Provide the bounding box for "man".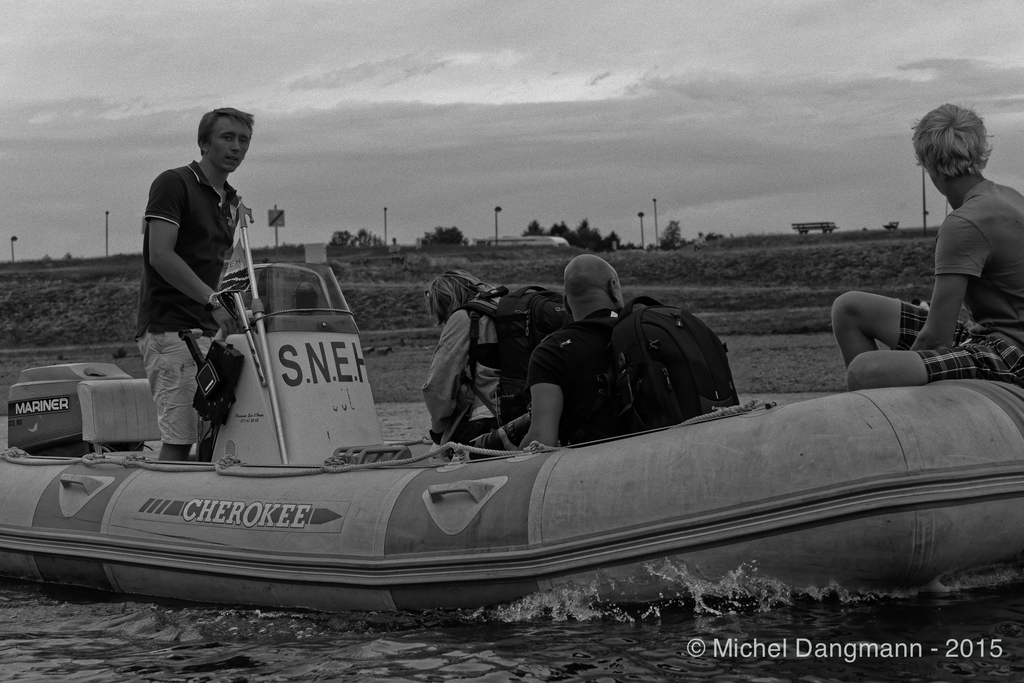
bbox(838, 107, 1023, 382).
